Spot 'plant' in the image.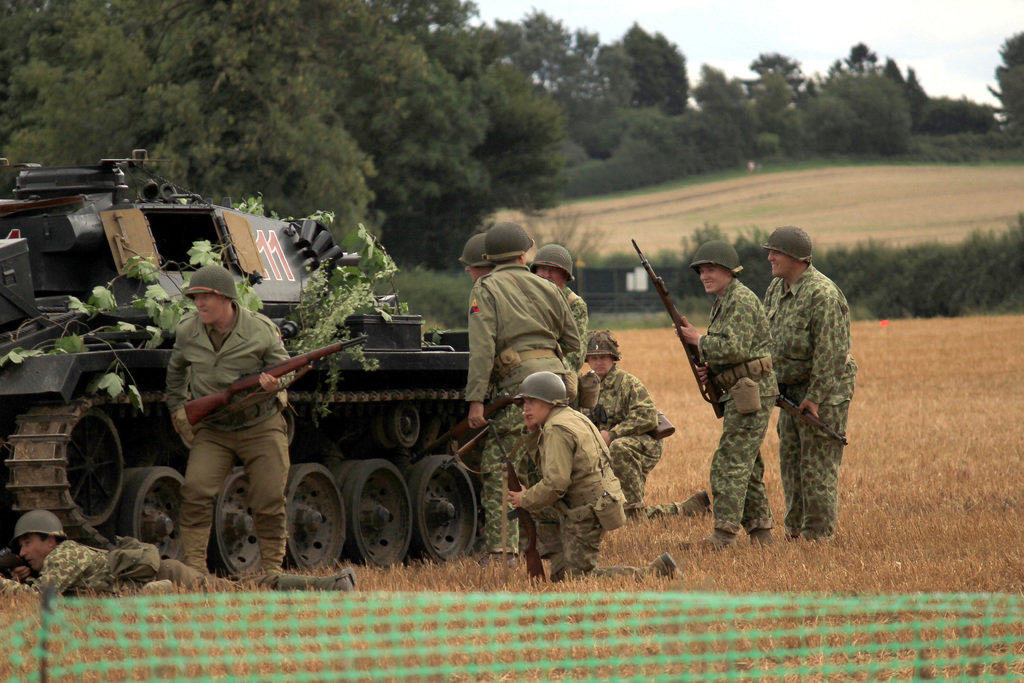
'plant' found at BBox(913, 94, 999, 130).
